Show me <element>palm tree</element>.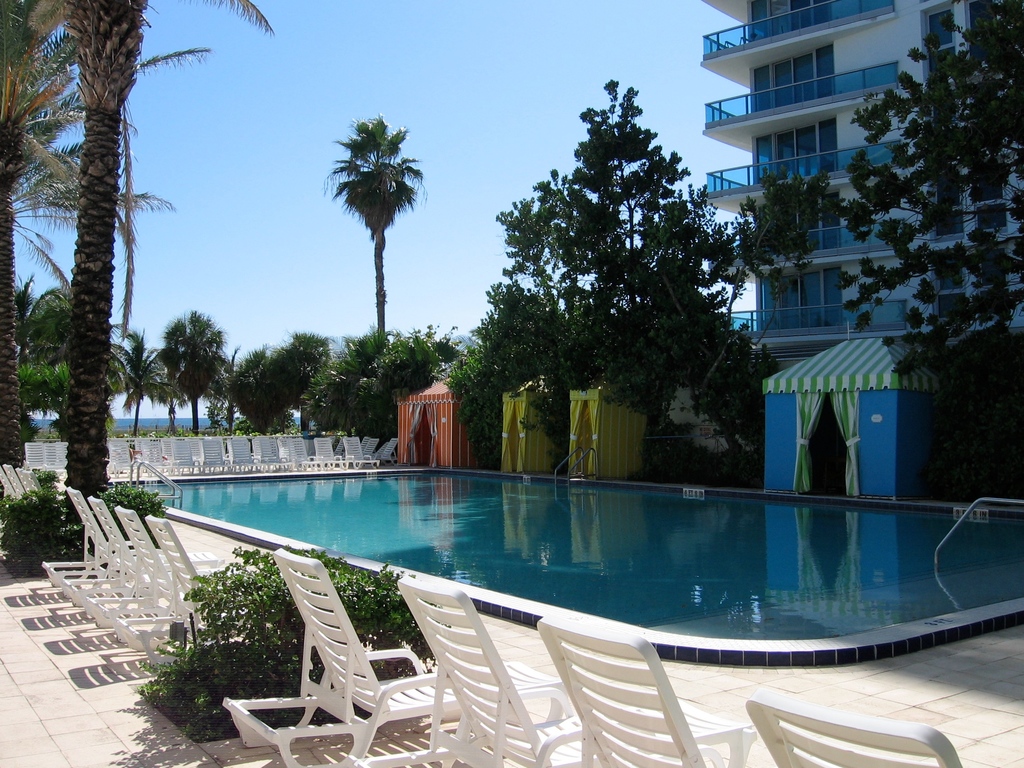
<element>palm tree</element> is here: (x1=324, y1=129, x2=438, y2=397).
